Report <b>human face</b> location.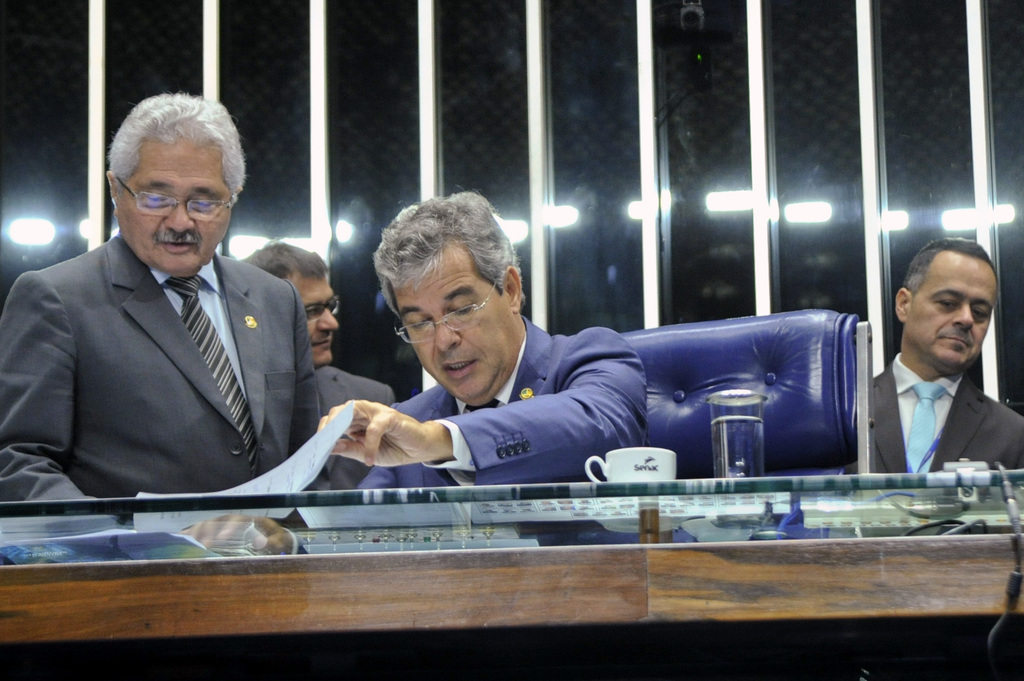
Report: x1=385 y1=236 x2=515 y2=407.
